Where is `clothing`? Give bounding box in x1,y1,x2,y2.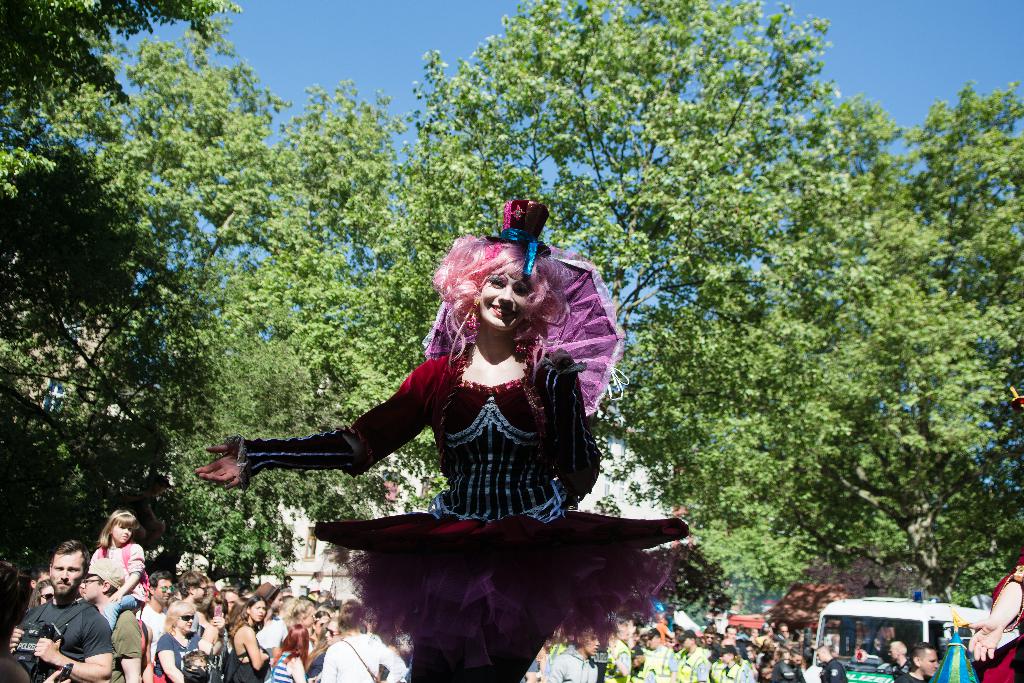
539,645,602,673.
